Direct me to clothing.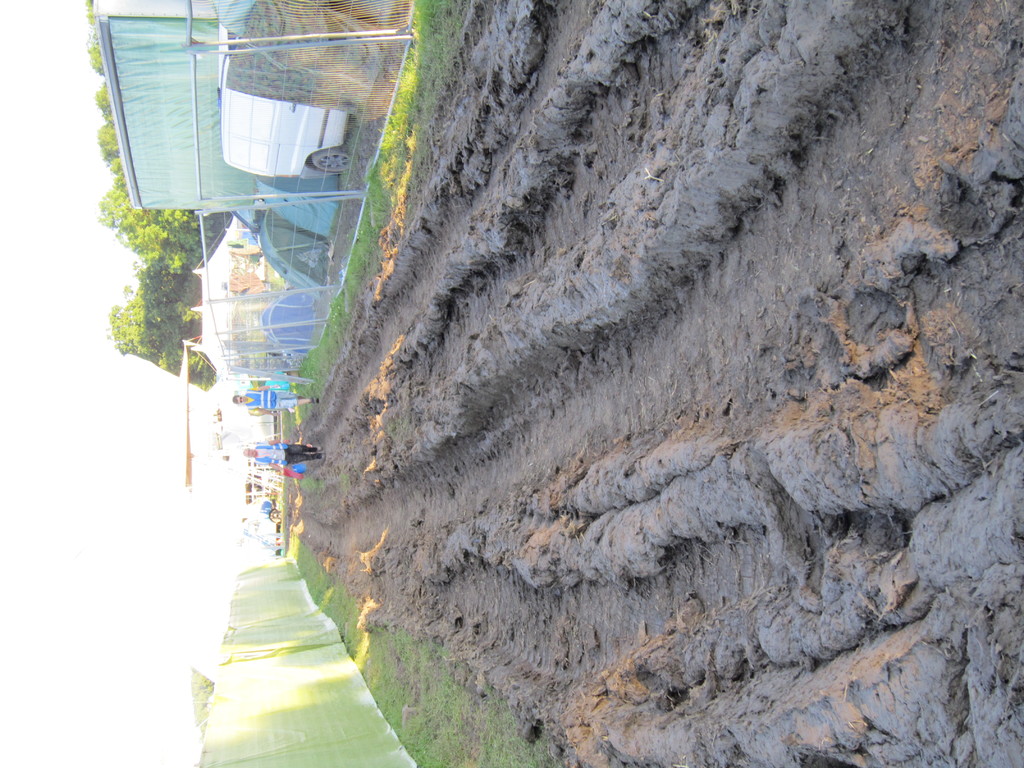
Direction: x1=255 y1=438 x2=321 y2=470.
